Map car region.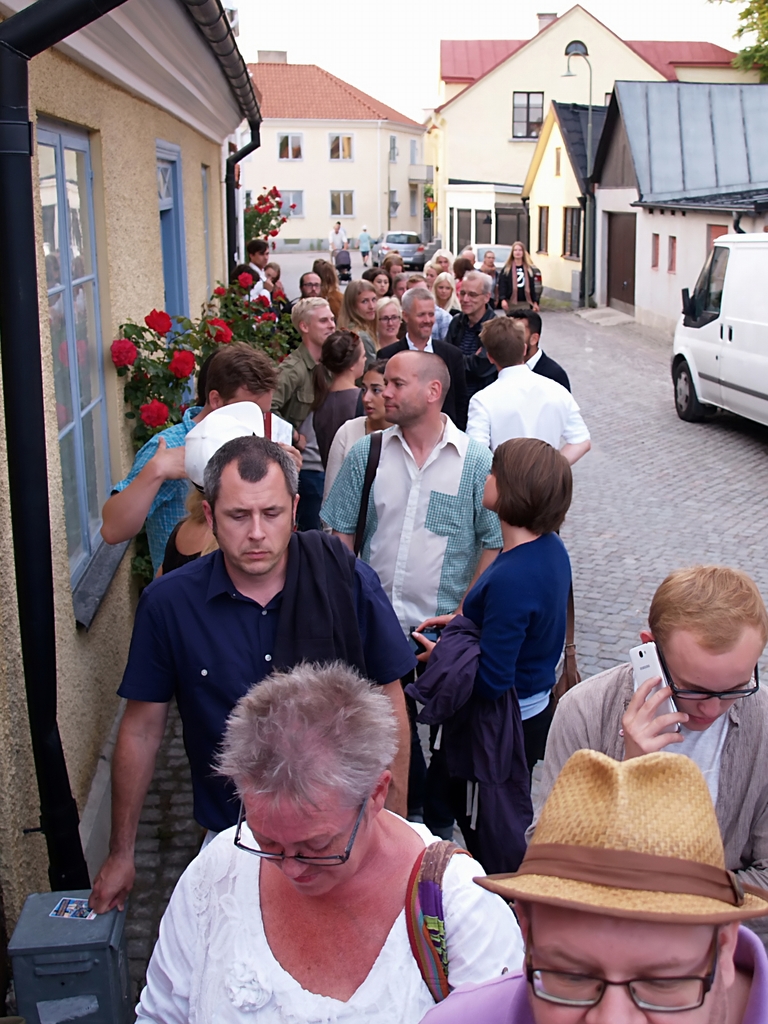
Mapped to {"x1": 370, "y1": 224, "x2": 426, "y2": 271}.
